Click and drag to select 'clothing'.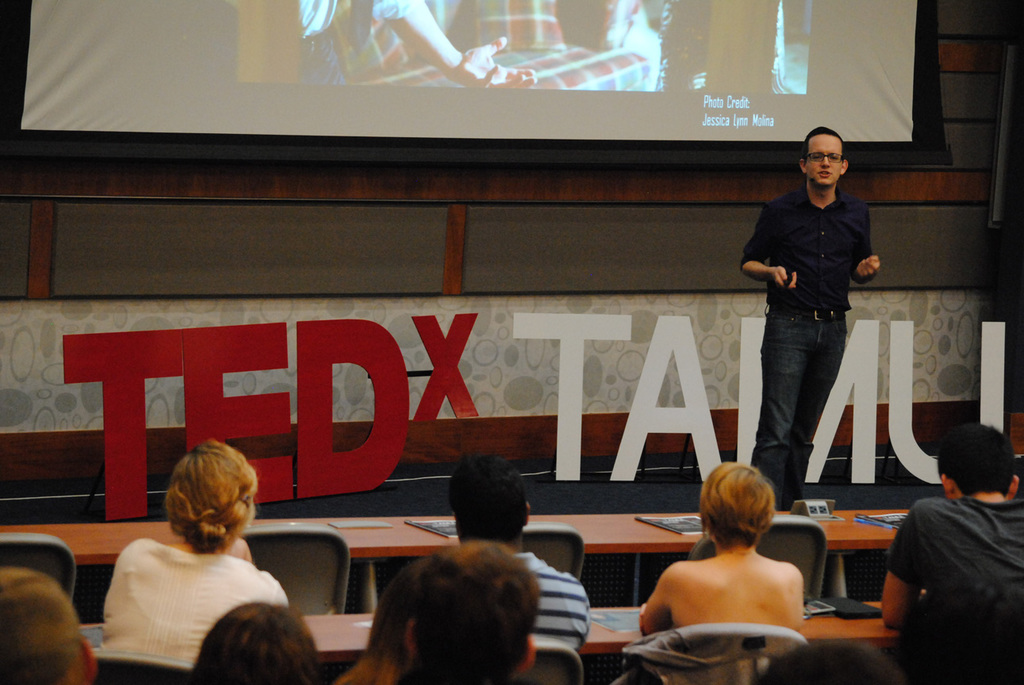
Selection: [737, 184, 874, 508].
